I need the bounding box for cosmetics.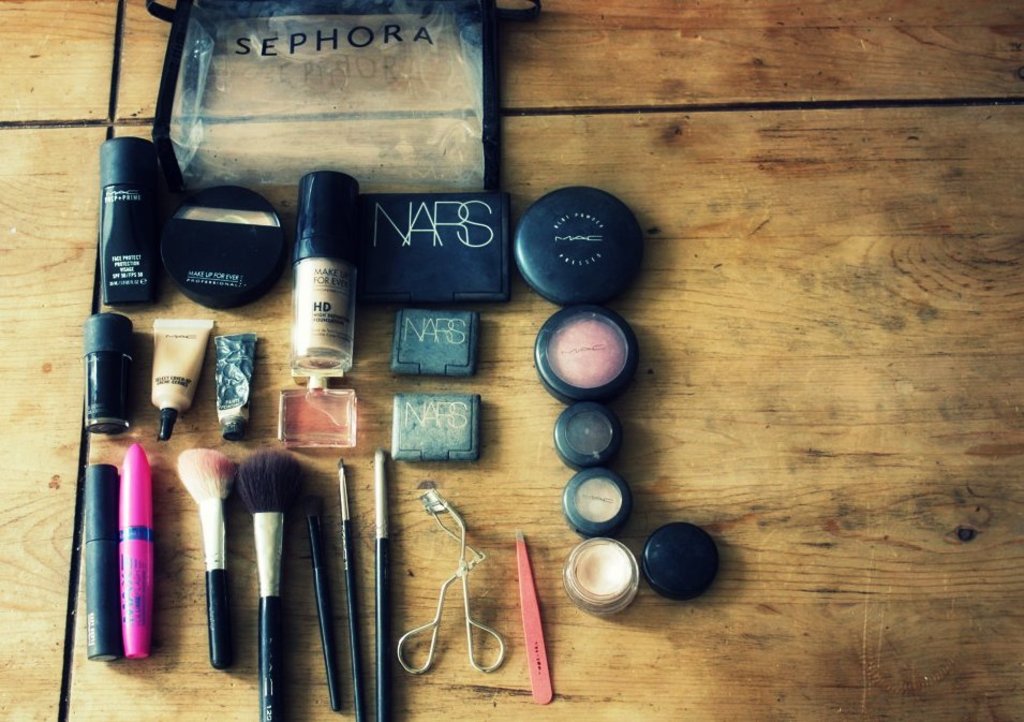
Here it is: <region>239, 452, 298, 721</region>.
